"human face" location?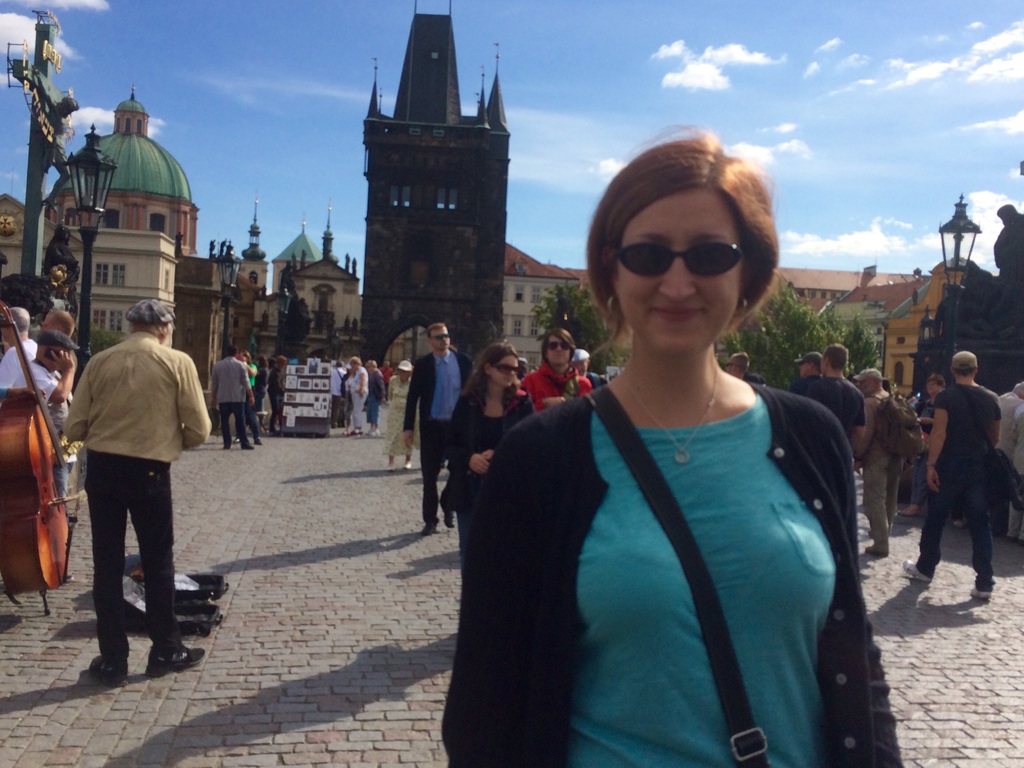
x1=492, y1=354, x2=517, y2=387
